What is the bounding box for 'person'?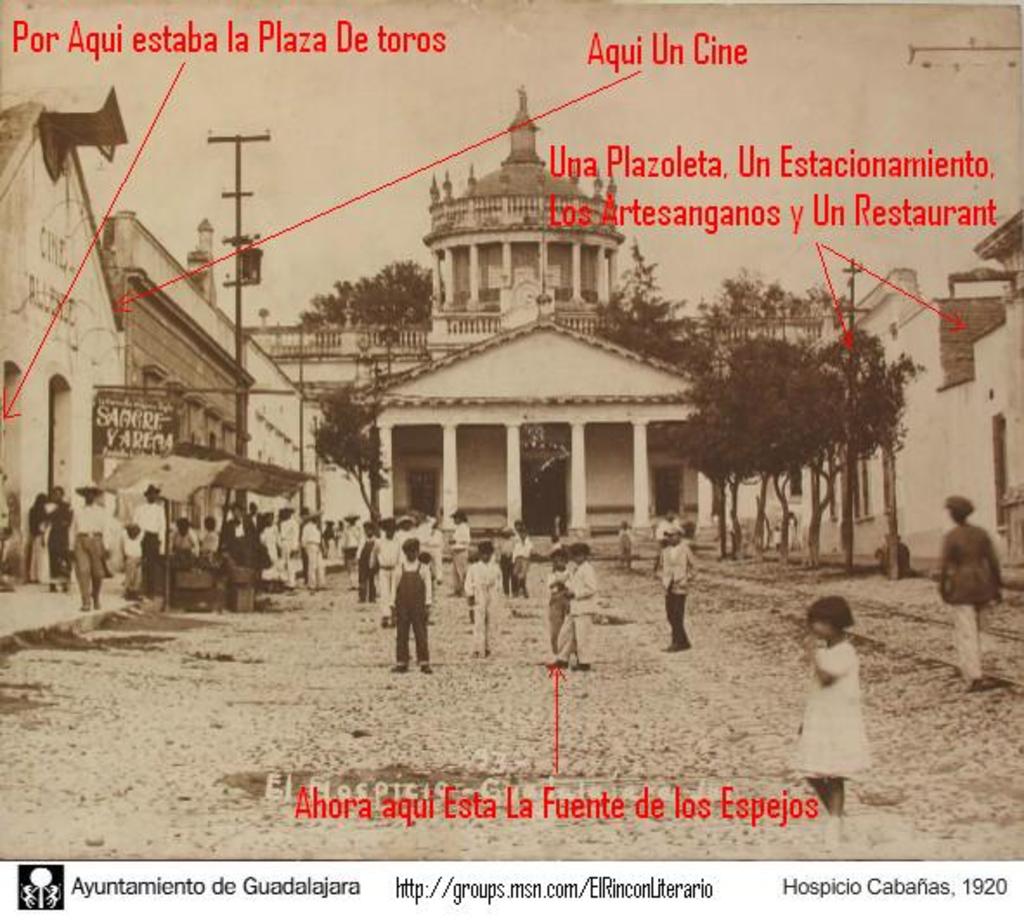
Rect(511, 529, 535, 603).
